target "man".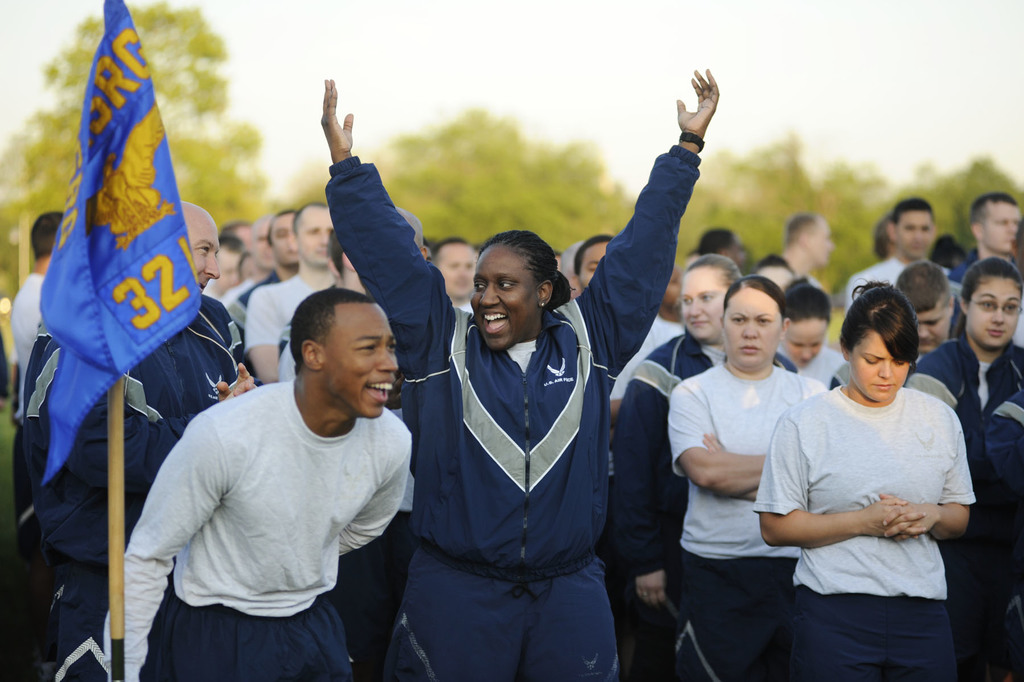
Target region: 6,207,70,383.
